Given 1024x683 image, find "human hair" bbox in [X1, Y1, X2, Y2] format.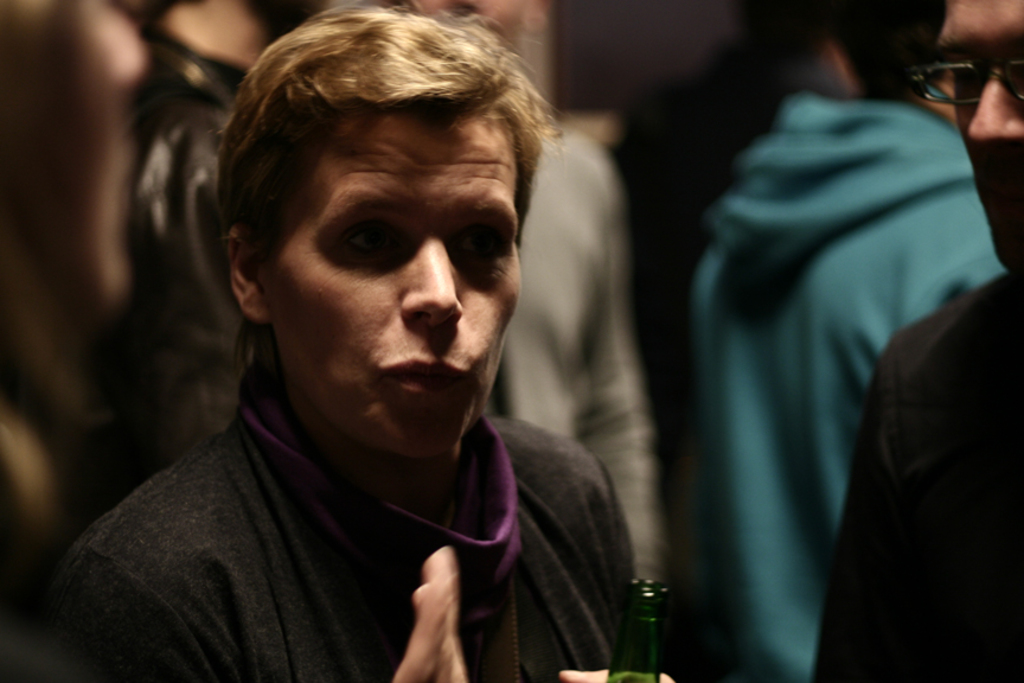
[203, 2, 553, 389].
